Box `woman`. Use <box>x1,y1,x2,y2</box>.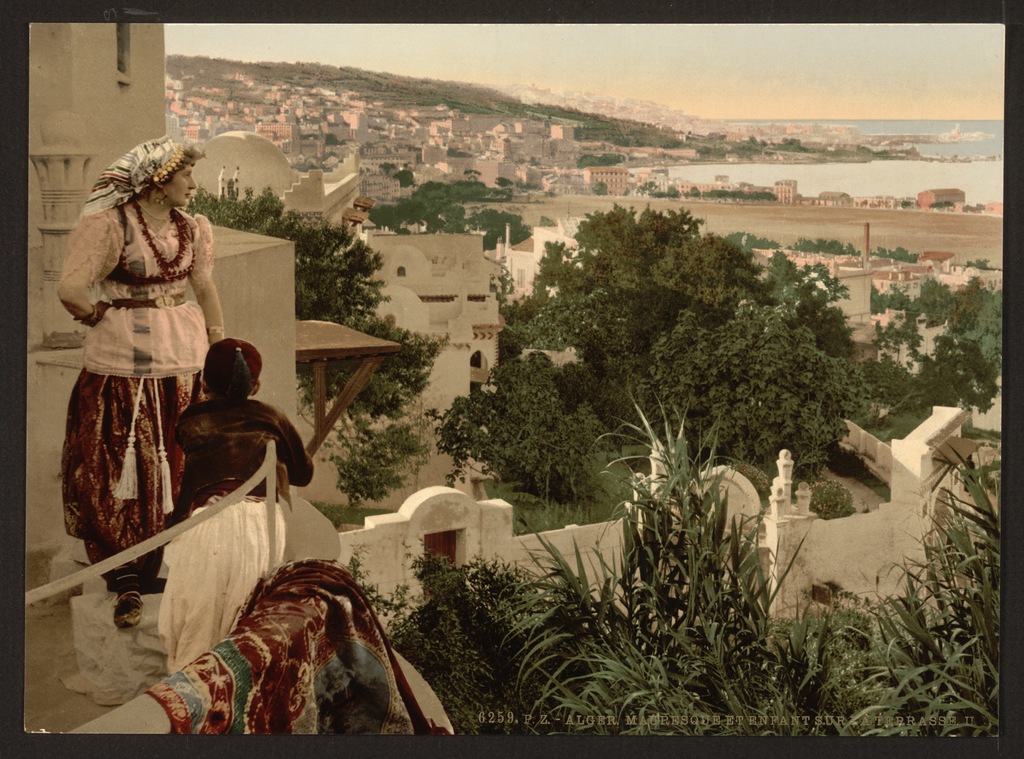
<box>54,116,217,589</box>.
